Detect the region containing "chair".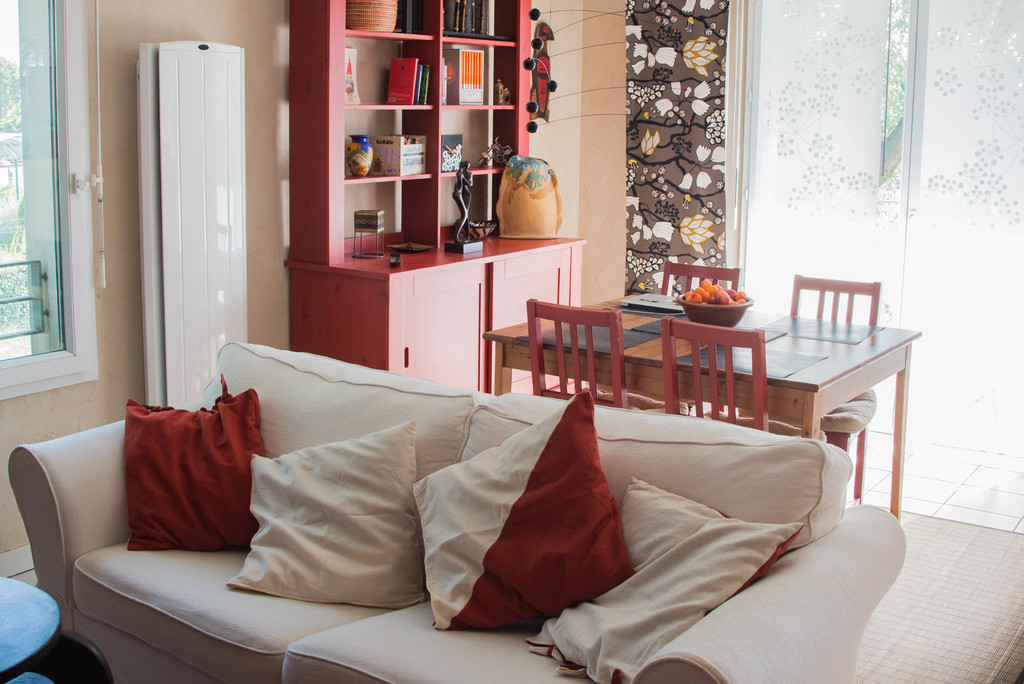
660/262/742/295.
